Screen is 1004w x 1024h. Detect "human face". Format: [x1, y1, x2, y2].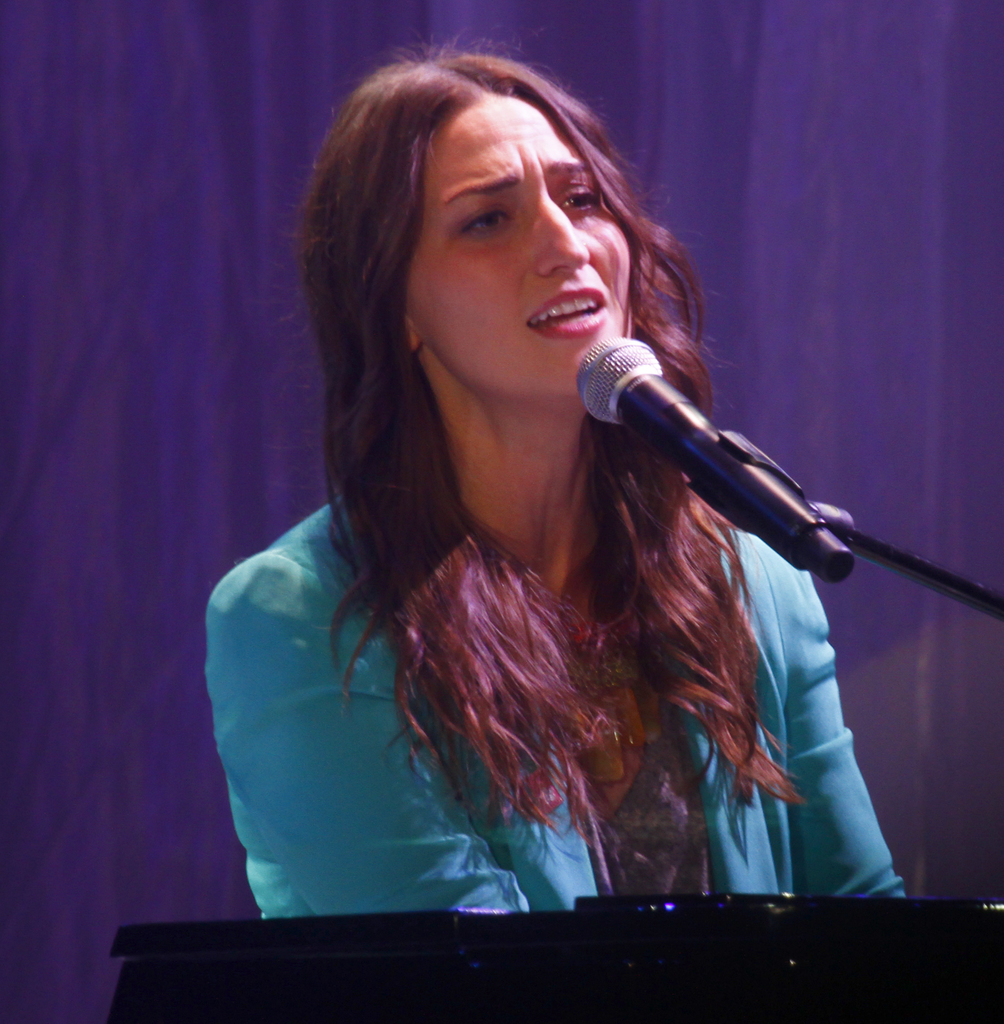
[398, 85, 631, 395].
